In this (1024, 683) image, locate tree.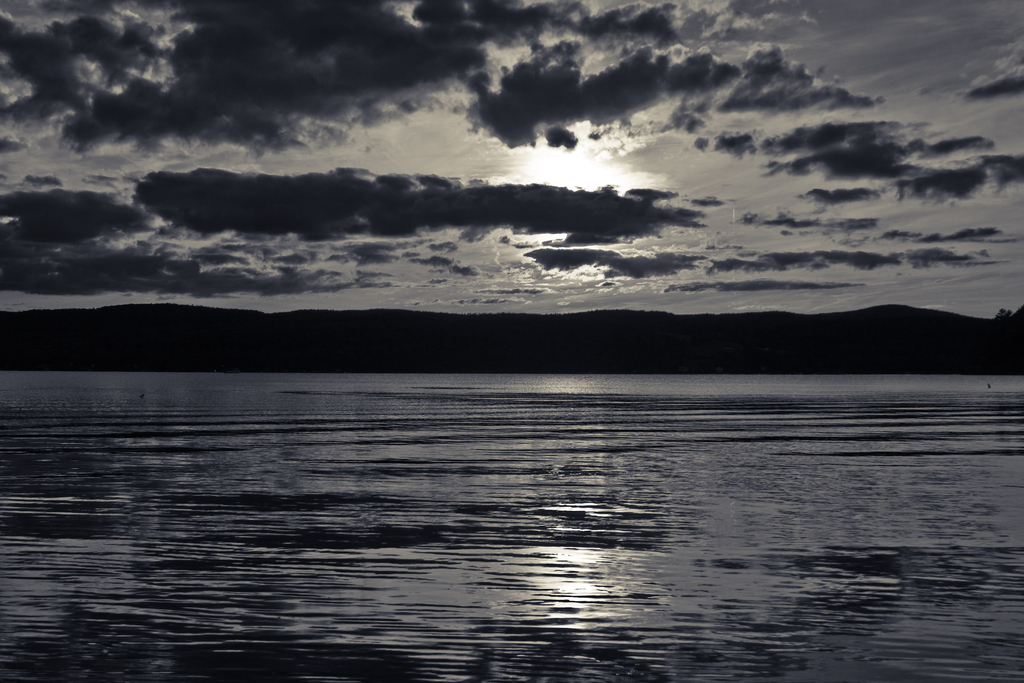
Bounding box: bbox=(985, 309, 1023, 370).
